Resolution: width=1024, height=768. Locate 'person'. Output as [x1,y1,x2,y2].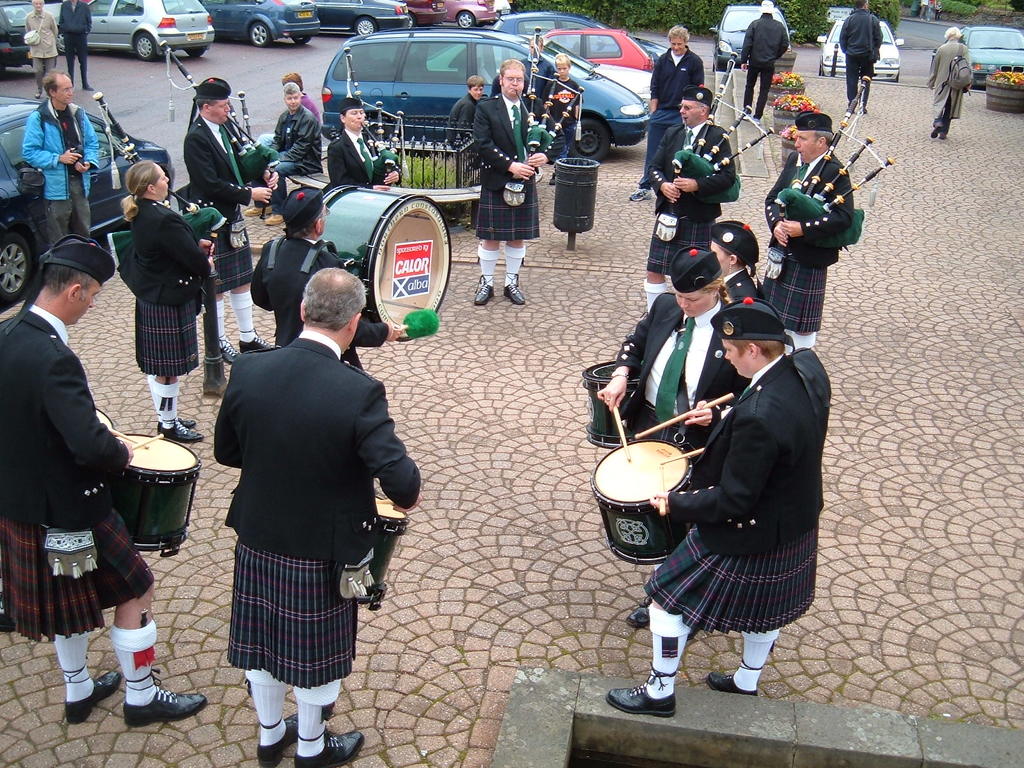
[19,2,60,110].
